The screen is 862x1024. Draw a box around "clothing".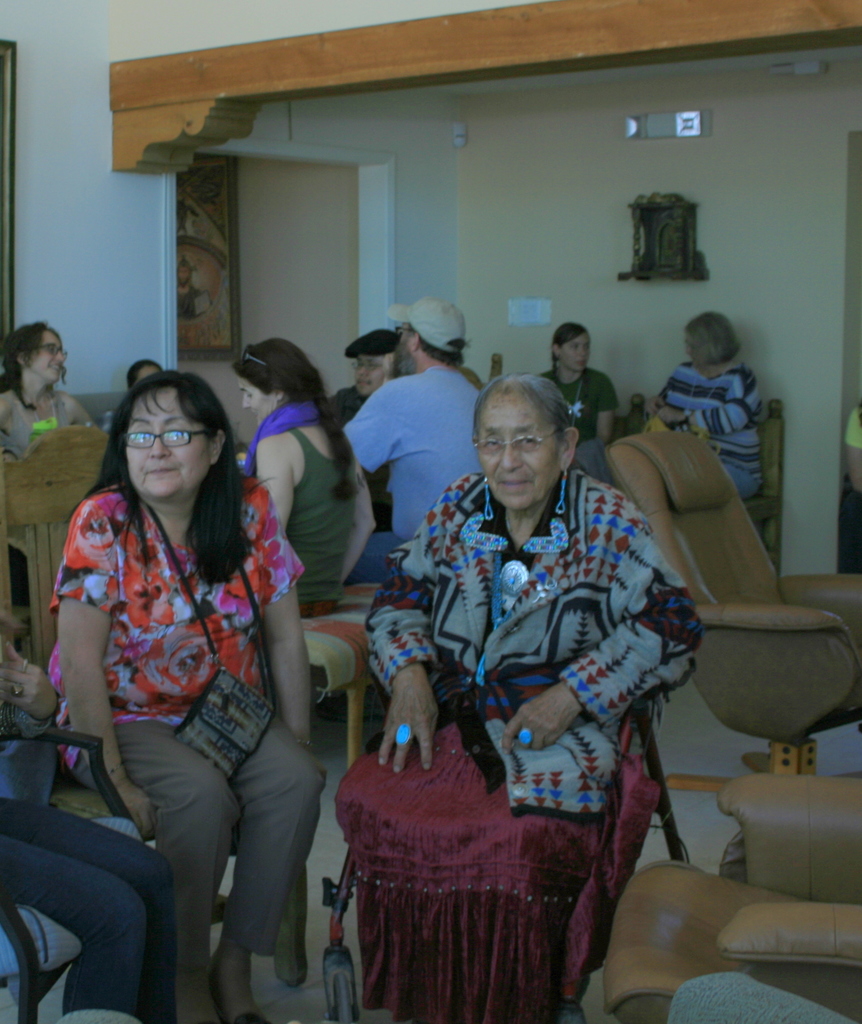
[x1=338, y1=431, x2=707, y2=979].
